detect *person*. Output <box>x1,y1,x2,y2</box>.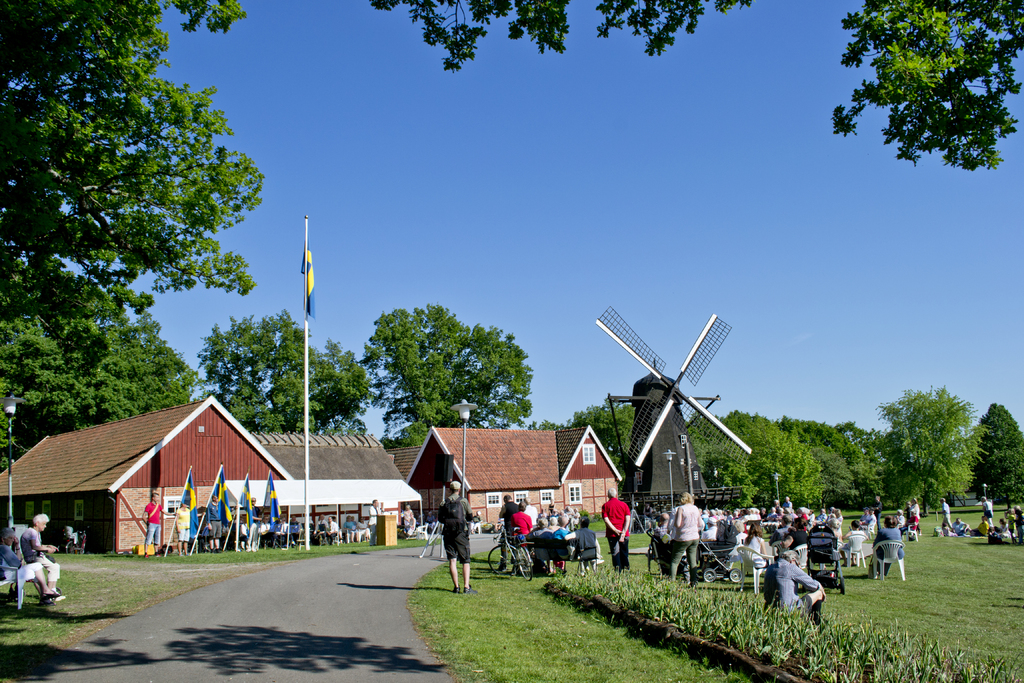
<box>520,496,537,529</box>.
